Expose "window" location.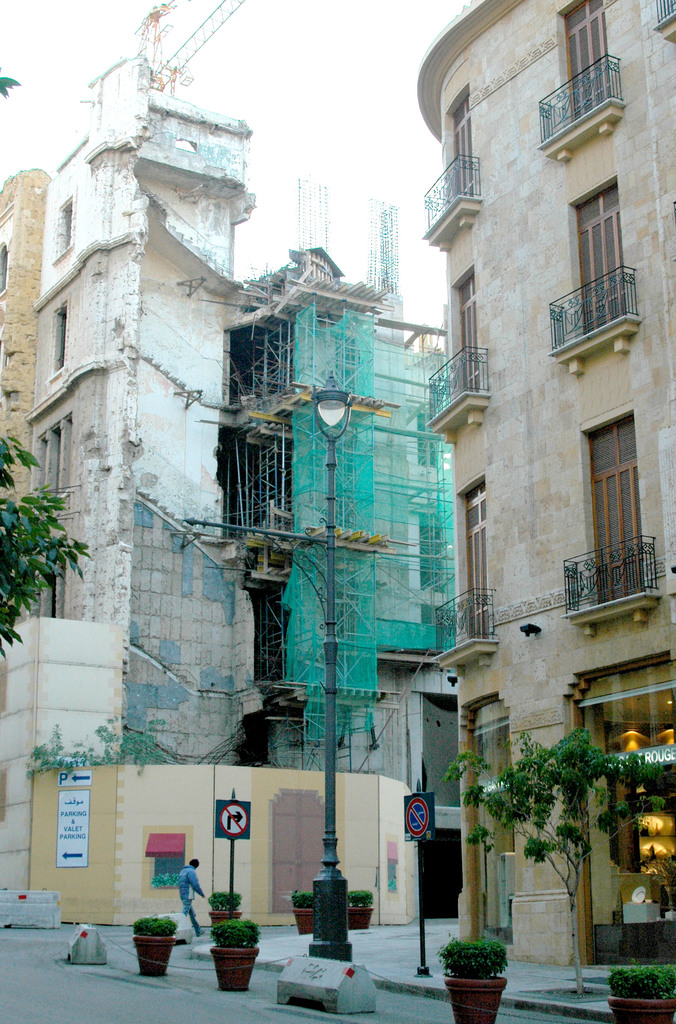
Exposed at crop(577, 182, 628, 344).
